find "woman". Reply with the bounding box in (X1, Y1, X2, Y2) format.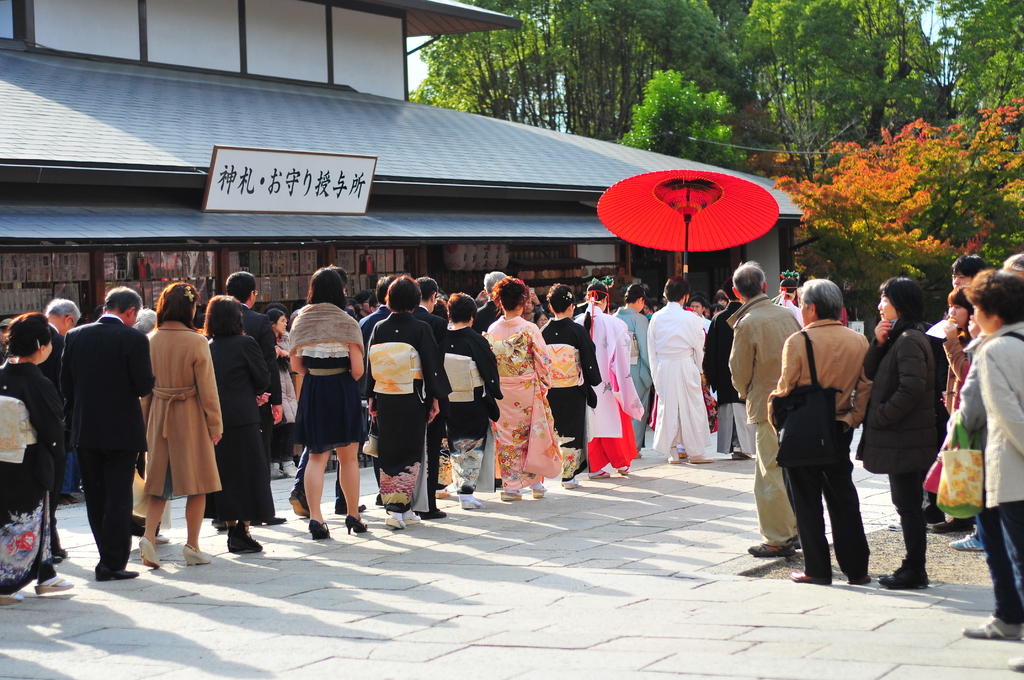
(438, 292, 504, 506).
